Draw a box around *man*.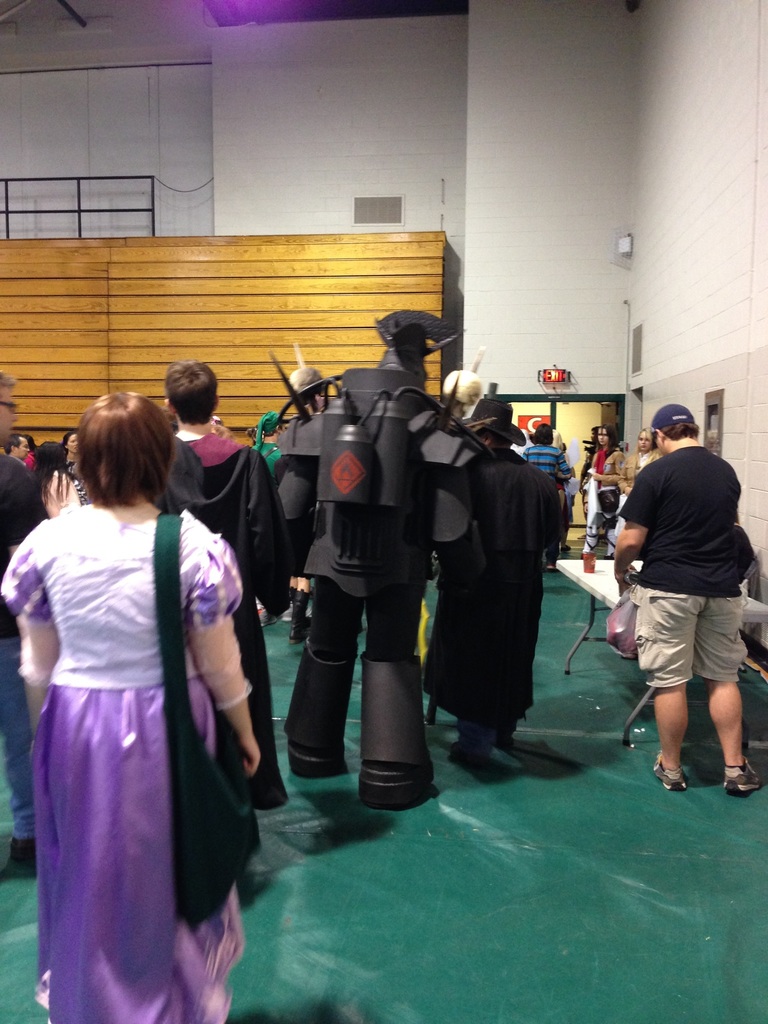
rect(164, 356, 294, 845).
